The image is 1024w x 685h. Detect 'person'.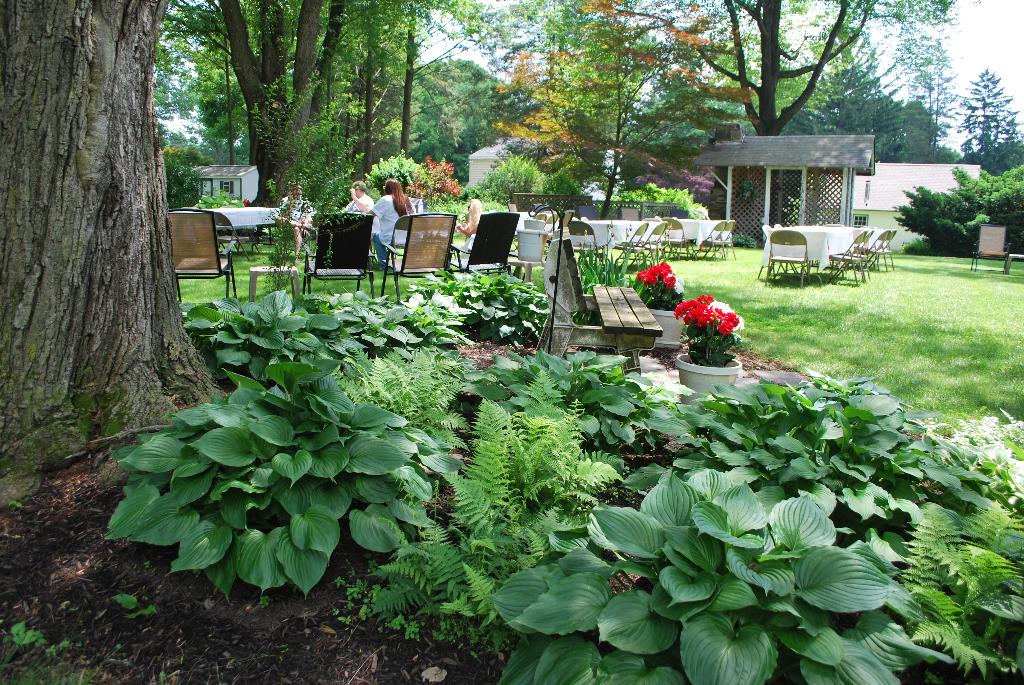
Detection: Rect(344, 178, 376, 212).
